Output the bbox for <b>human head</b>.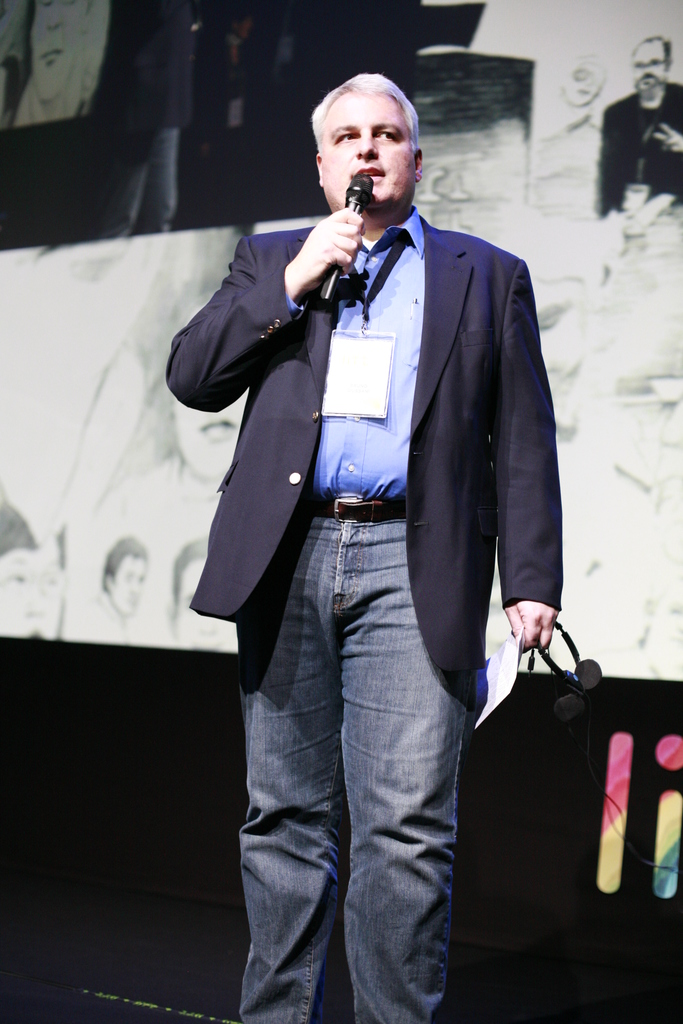
x1=0, y1=503, x2=55, y2=634.
